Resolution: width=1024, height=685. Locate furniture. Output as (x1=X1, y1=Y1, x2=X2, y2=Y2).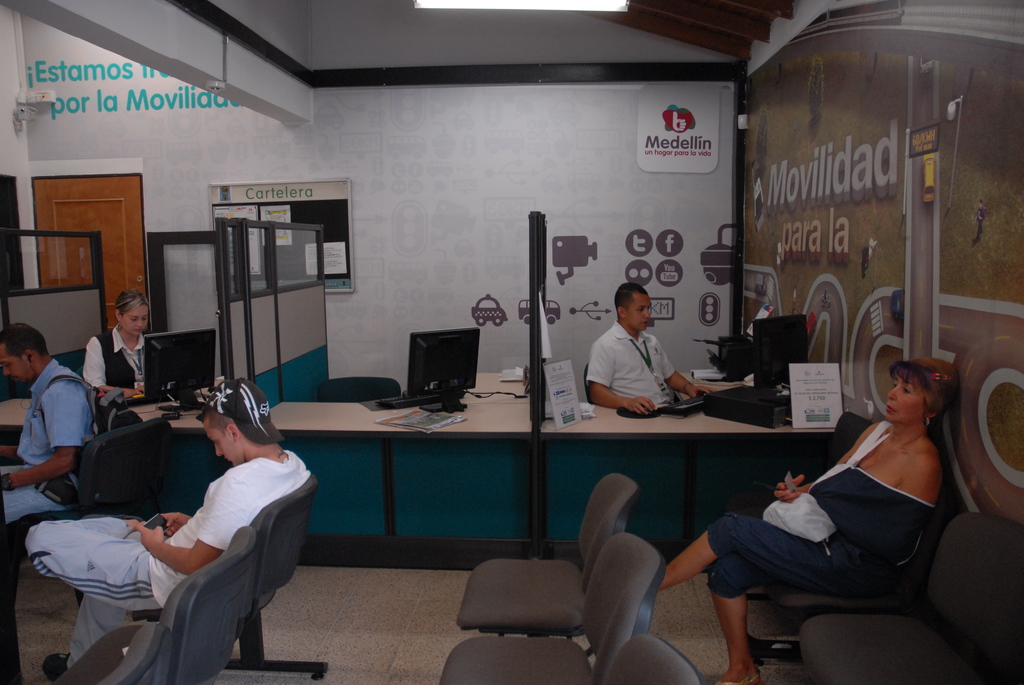
(x1=601, y1=627, x2=703, y2=684).
